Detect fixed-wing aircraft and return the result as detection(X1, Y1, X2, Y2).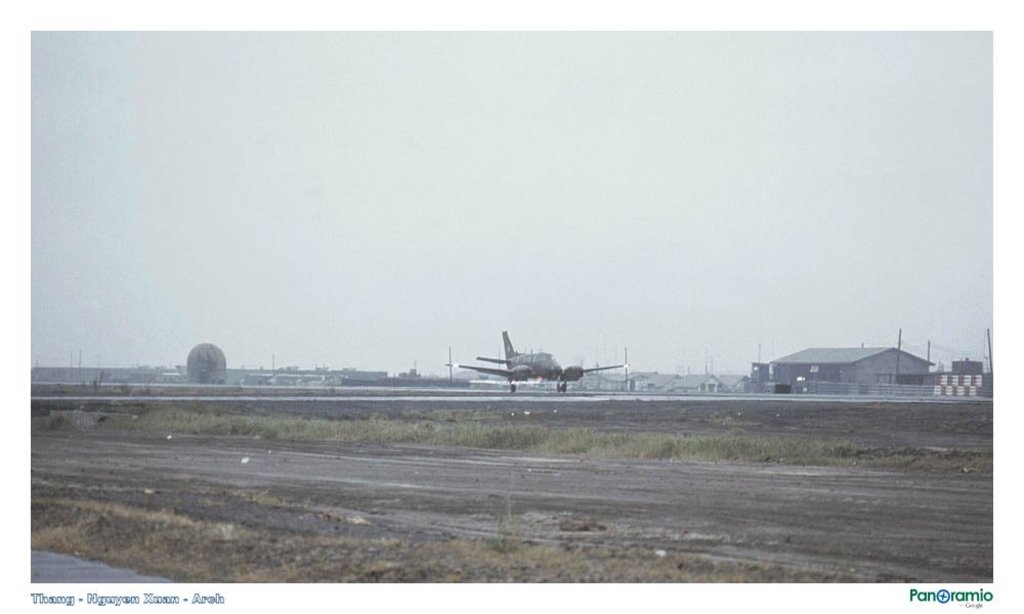
detection(447, 330, 631, 392).
